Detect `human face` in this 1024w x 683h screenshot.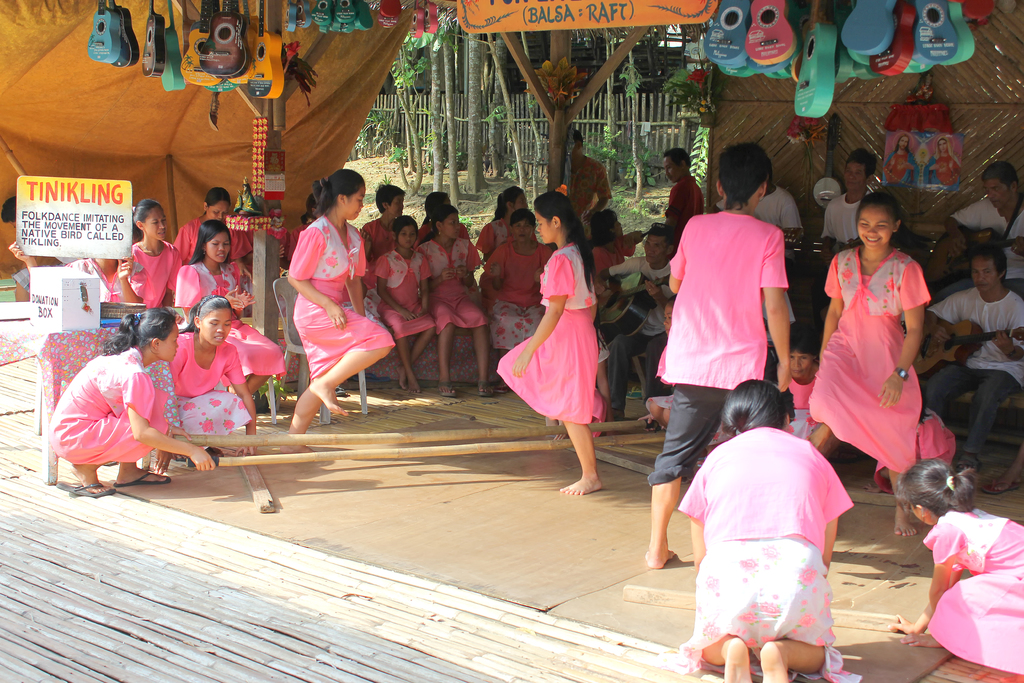
Detection: crop(147, 208, 166, 242).
